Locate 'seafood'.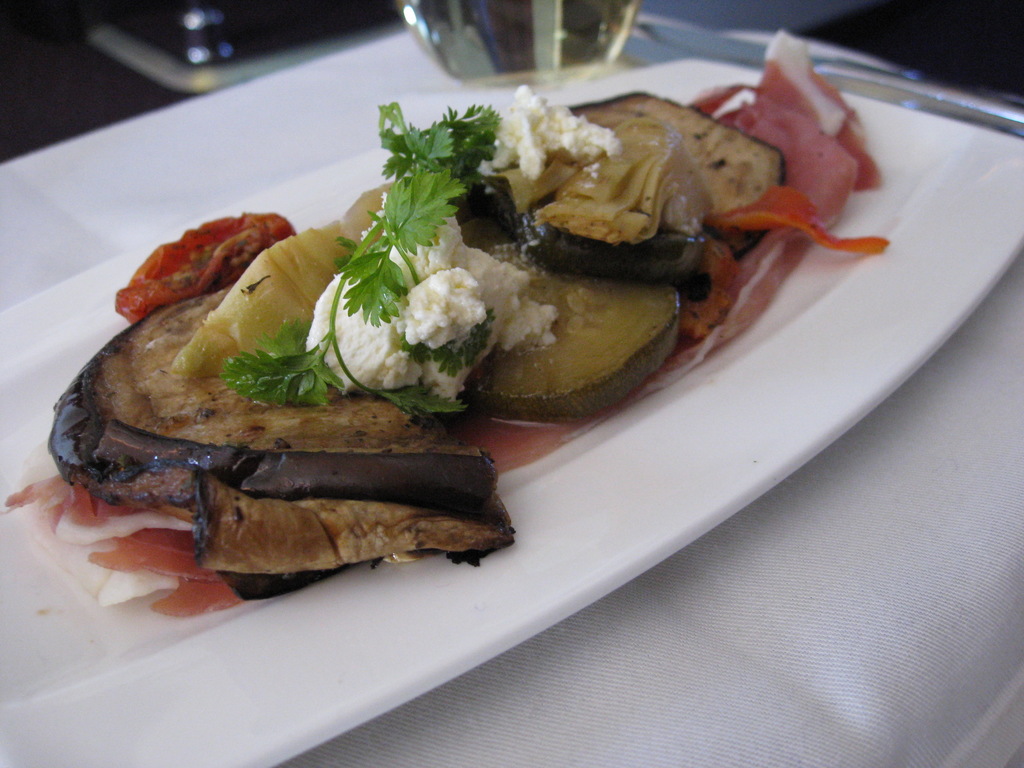
Bounding box: bbox(703, 187, 889, 250).
